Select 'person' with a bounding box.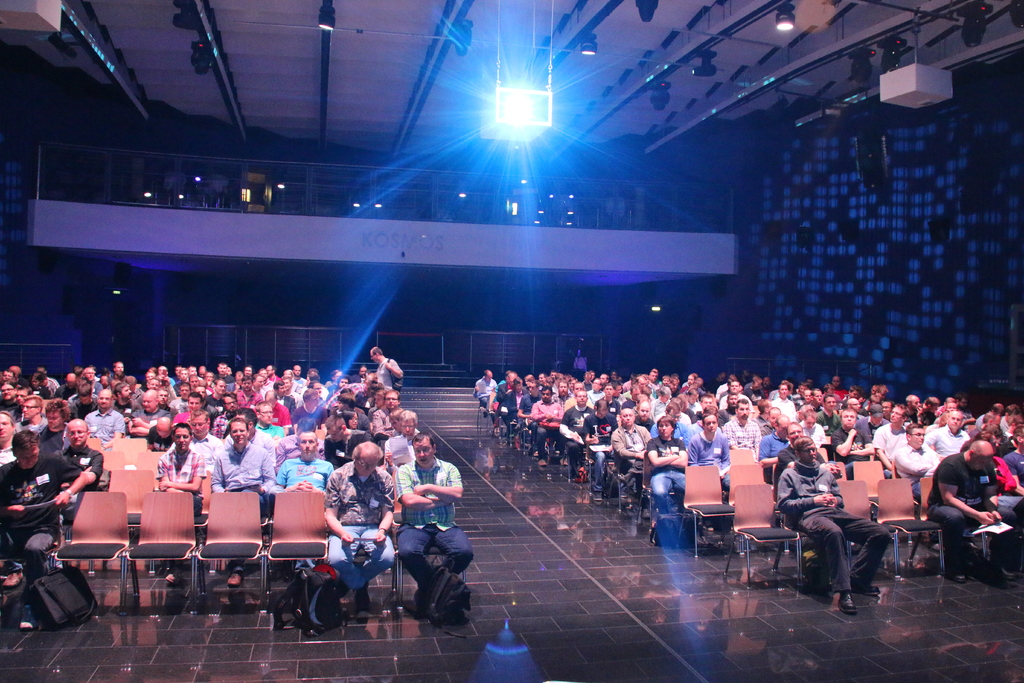
(left=392, top=443, right=467, bottom=647).
